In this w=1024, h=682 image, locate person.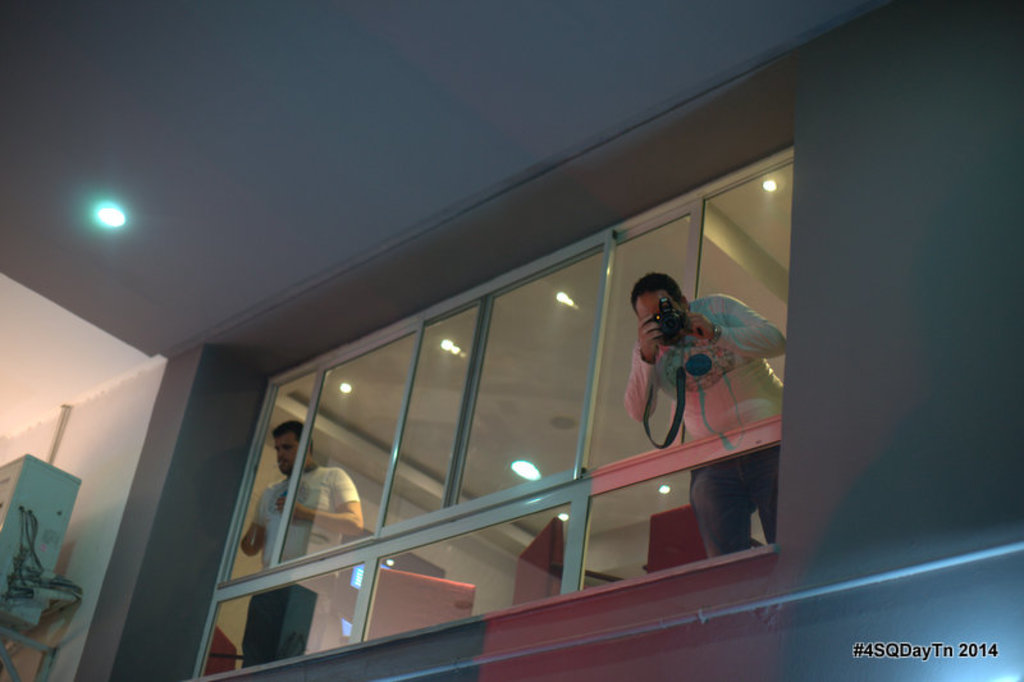
Bounding box: {"x1": 239, "y1": 417, "x2": 364, "y2": 668}.
